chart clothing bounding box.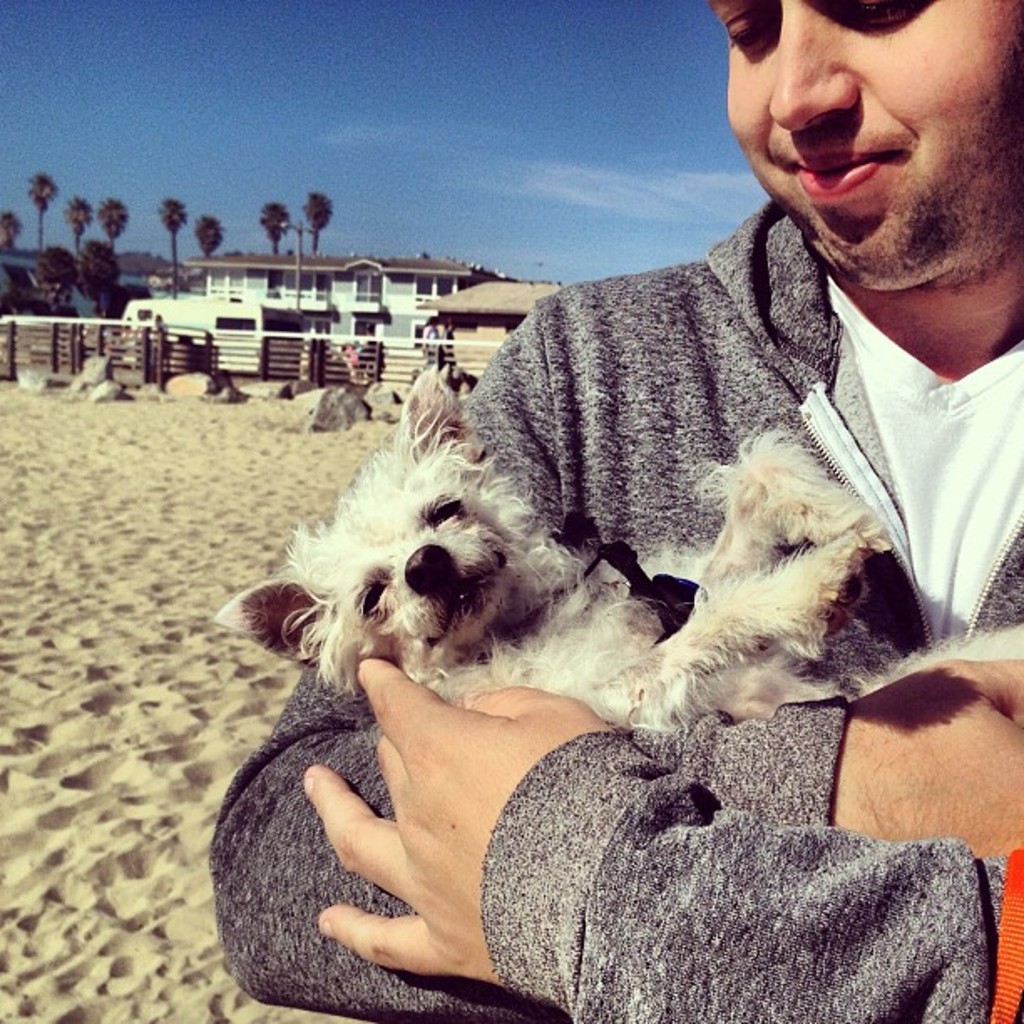
Charted: box(425, 340, 448, 381).
